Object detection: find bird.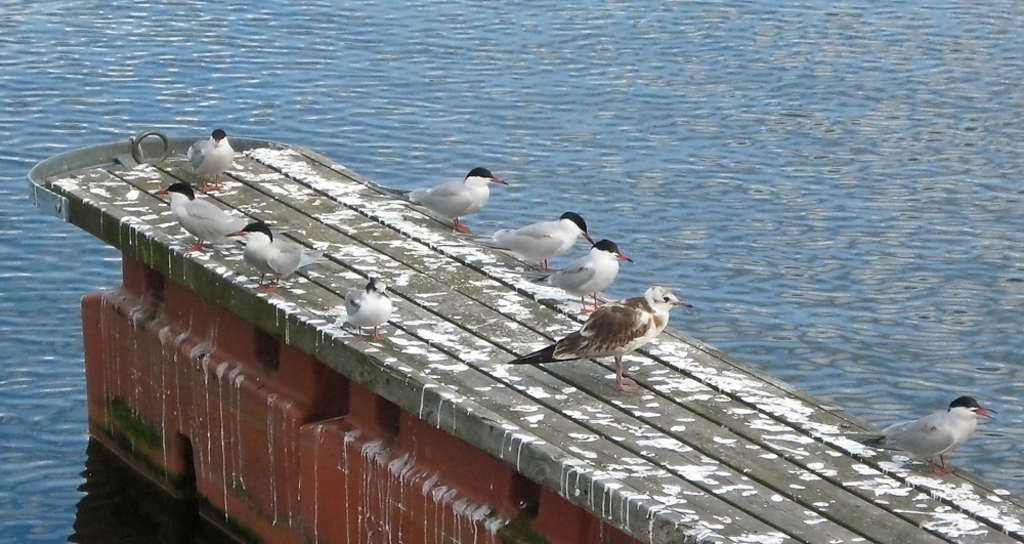
BBox(500, 236, 635, 316).
